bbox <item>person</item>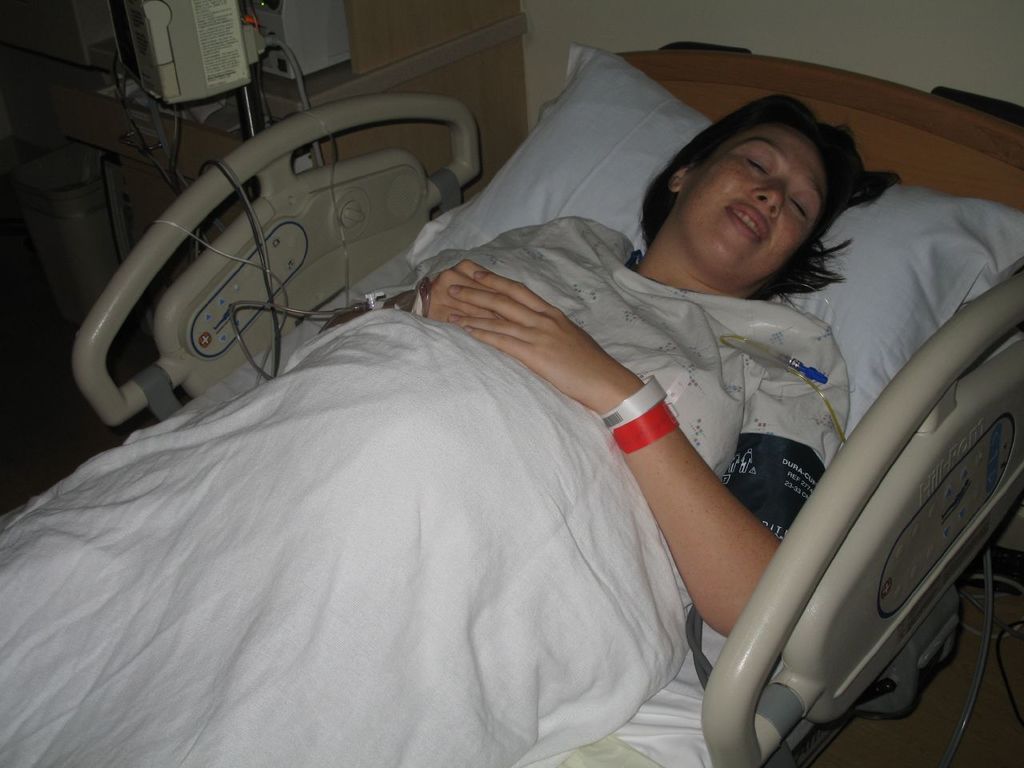
385,88,881,644
